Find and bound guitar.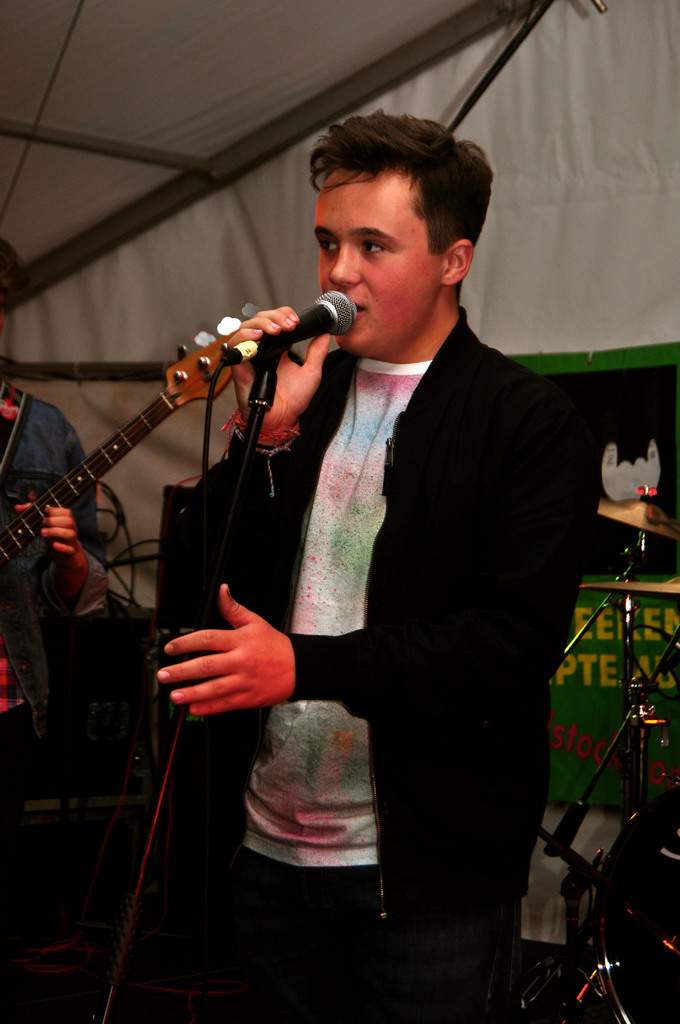
Bound: bbox(0, 295, 257, 606).
